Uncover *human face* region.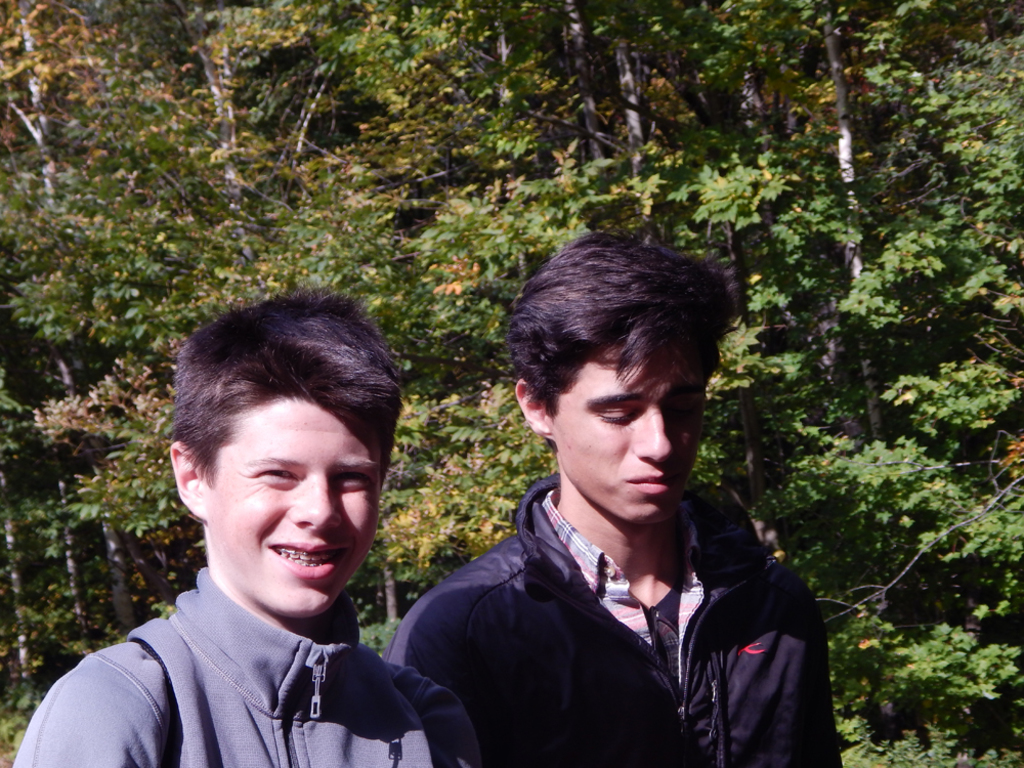
Uncovered: region(211, 394, 379, 612).
